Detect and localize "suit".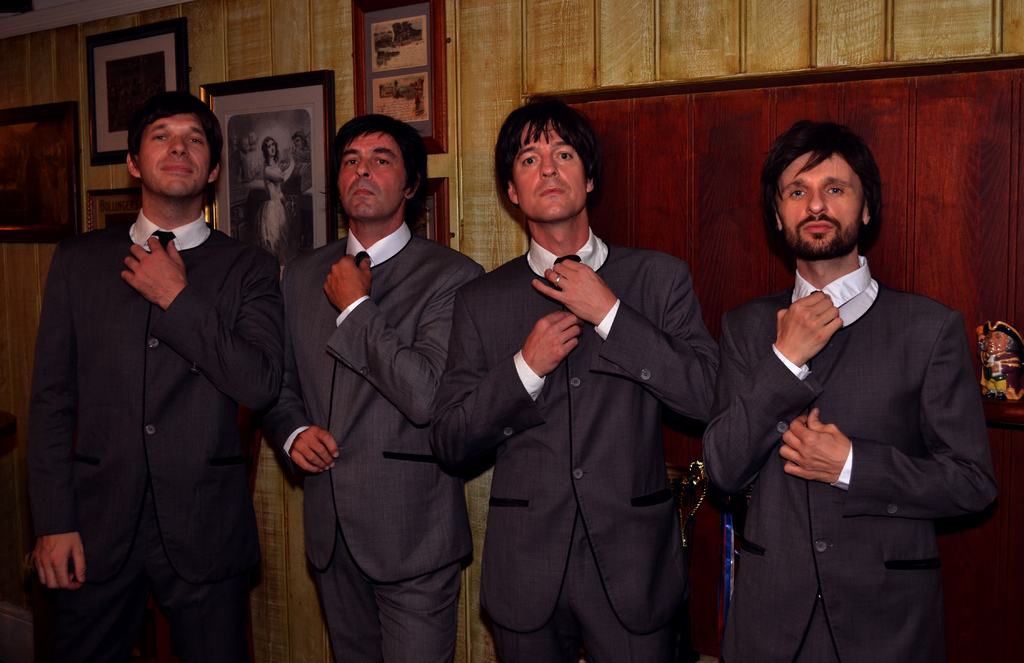
Localized at 705, 160, 990, 655.
